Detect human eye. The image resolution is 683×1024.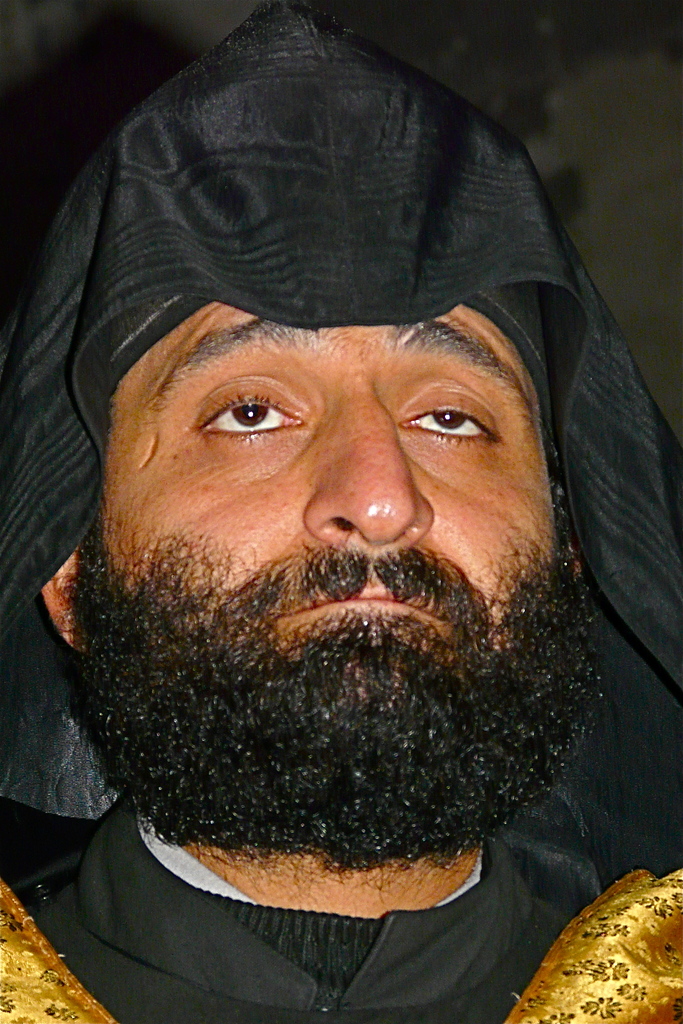
detection(397, 372, 502, 447).
